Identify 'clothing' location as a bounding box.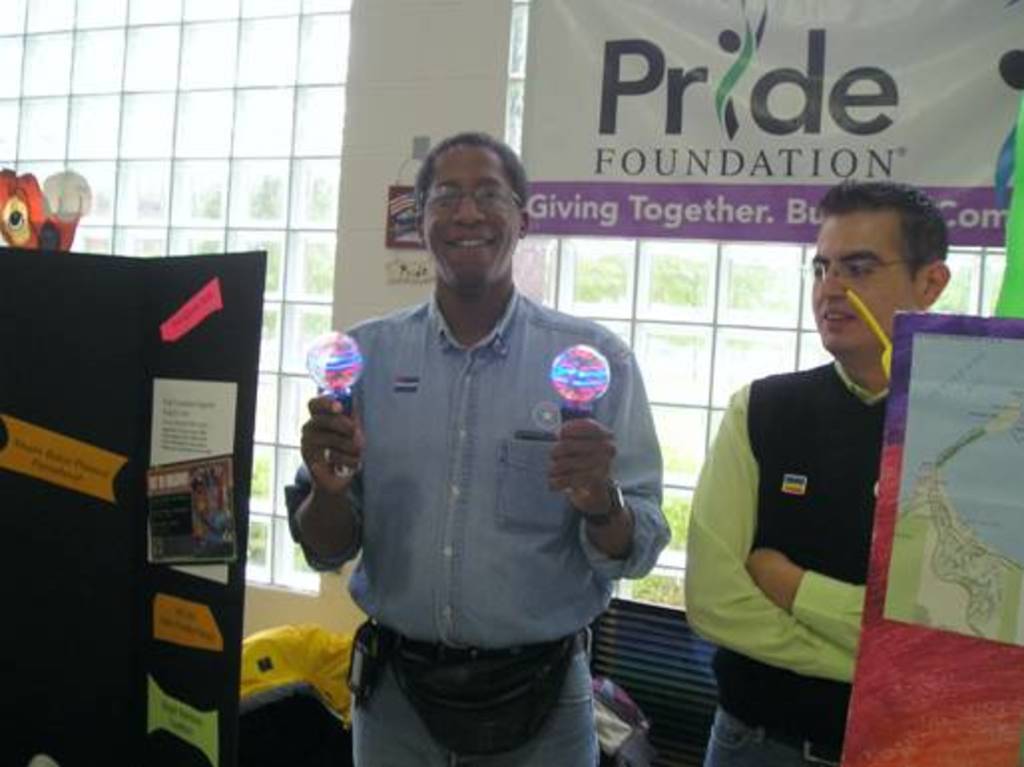
685/355/896/765.
